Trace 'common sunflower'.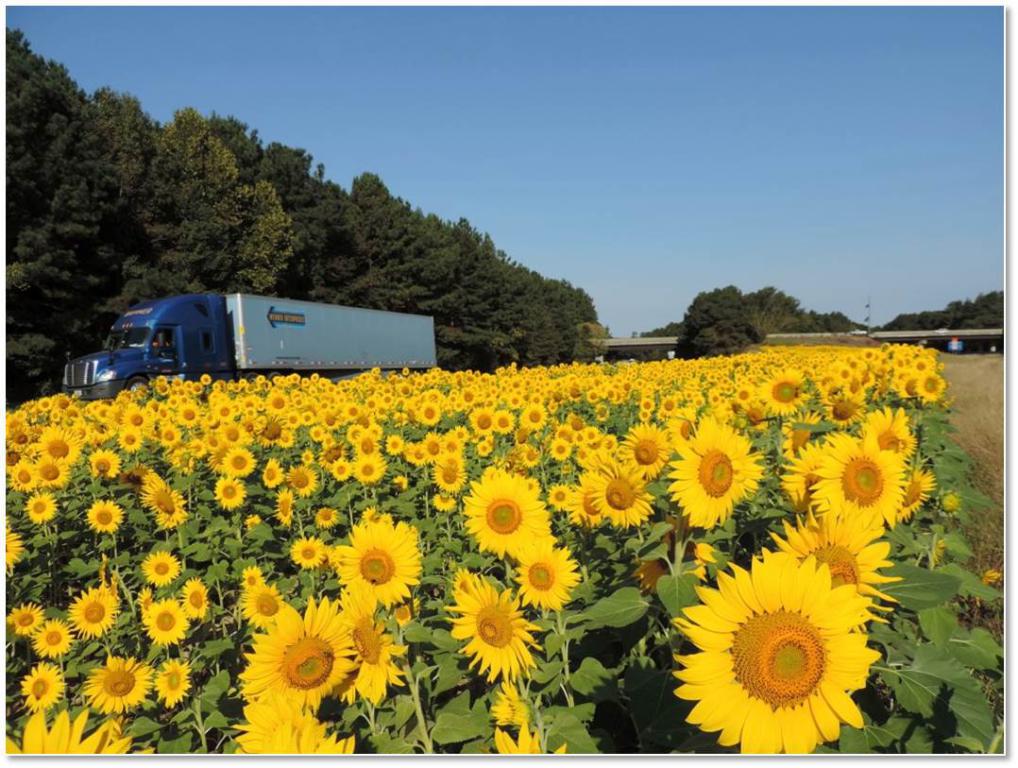
Traced to {"x1": 672, "y1": 572, "x2": 883, "y2": 761}.
